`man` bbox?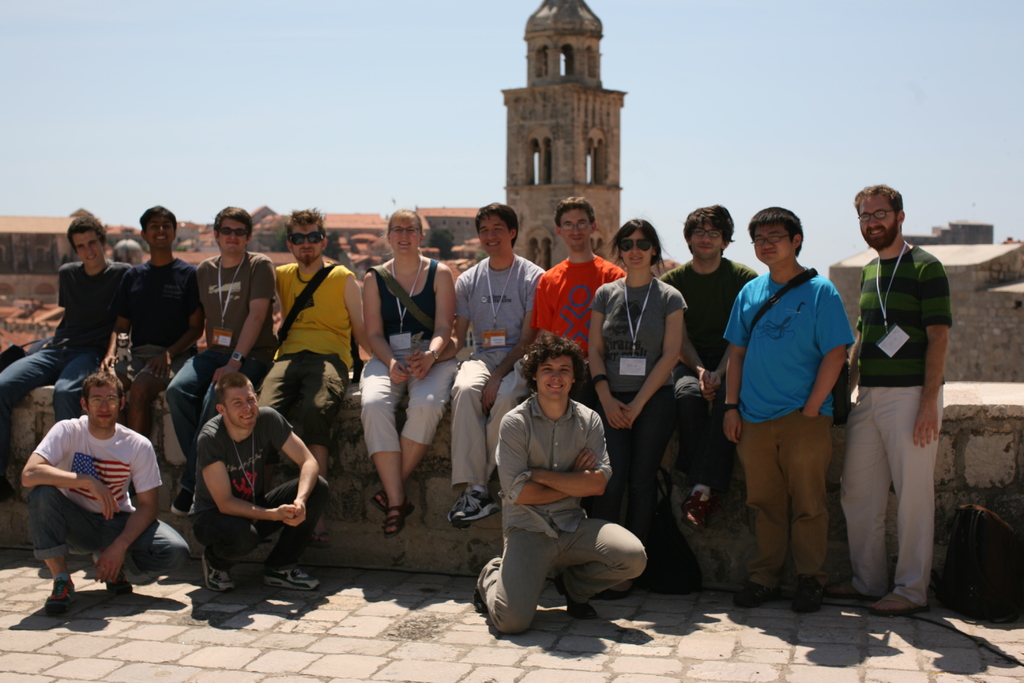
detection(19, 372, 194, 609)
